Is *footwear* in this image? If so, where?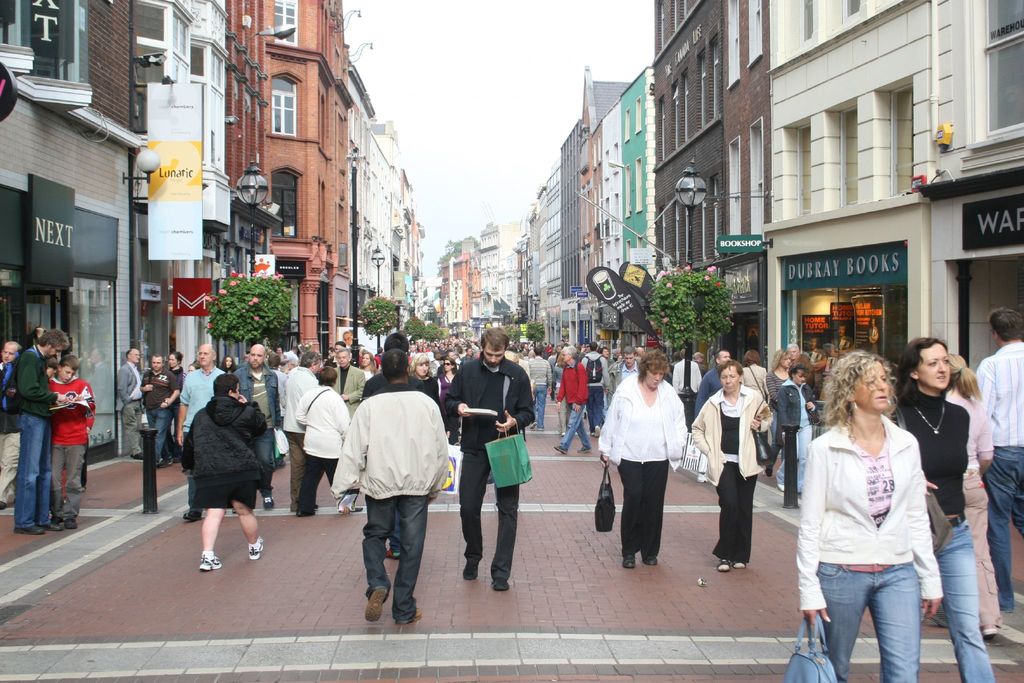
Yes, at [578, 447, 591, 452].
